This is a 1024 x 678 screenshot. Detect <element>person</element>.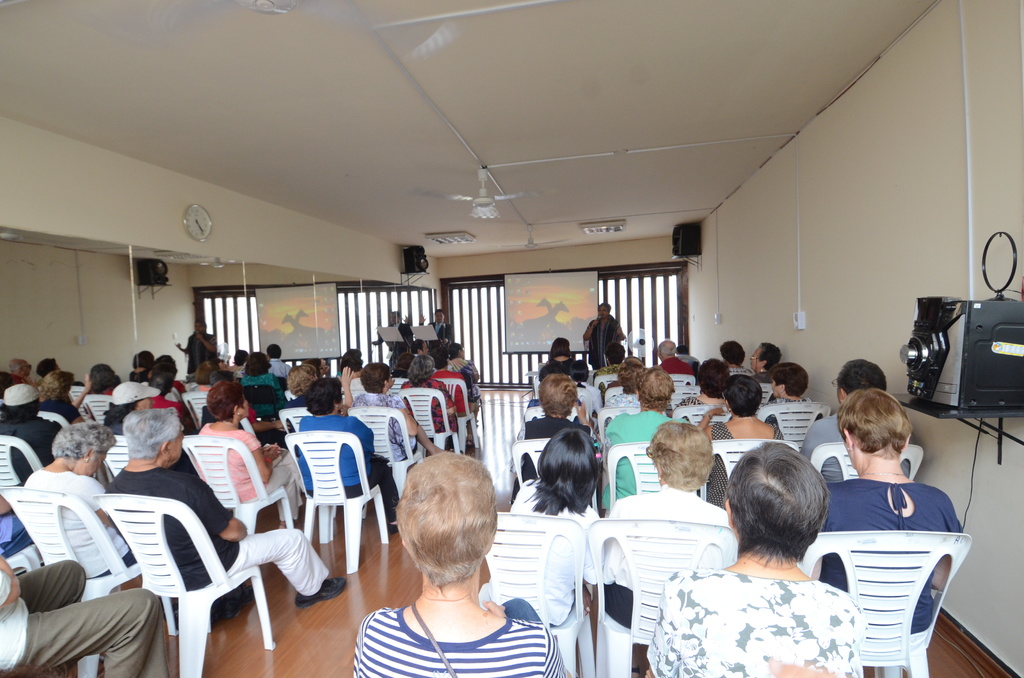
bbox=[89, 365, 115, 400].
